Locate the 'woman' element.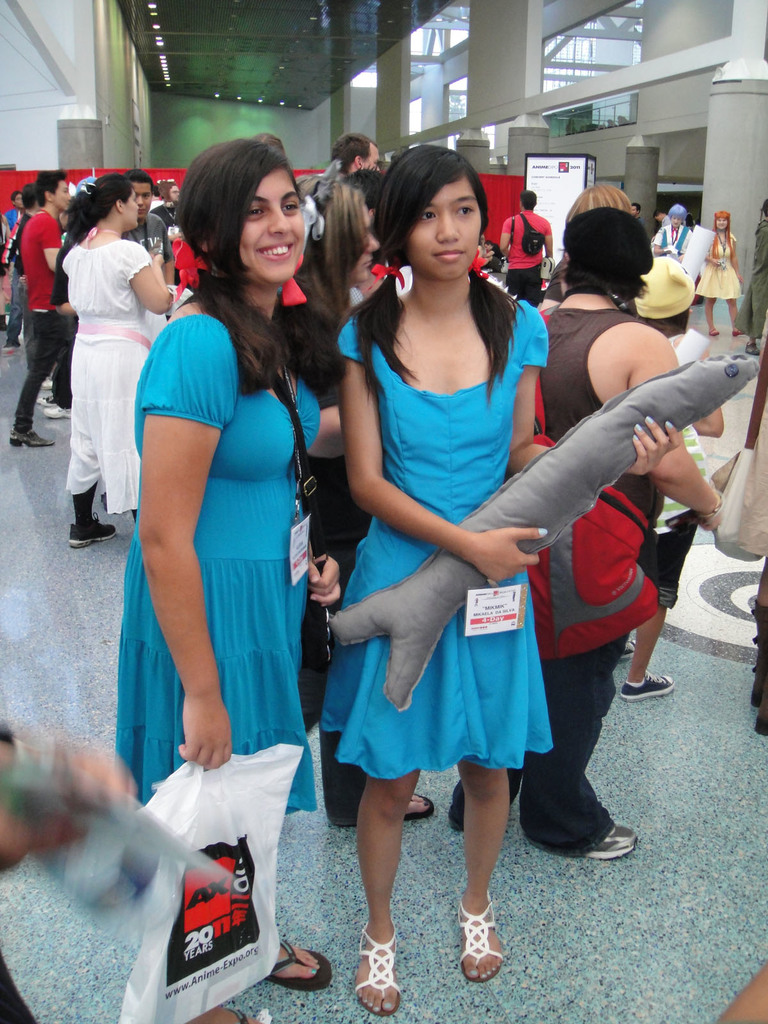
Element bbox: 448/243/724/860.
